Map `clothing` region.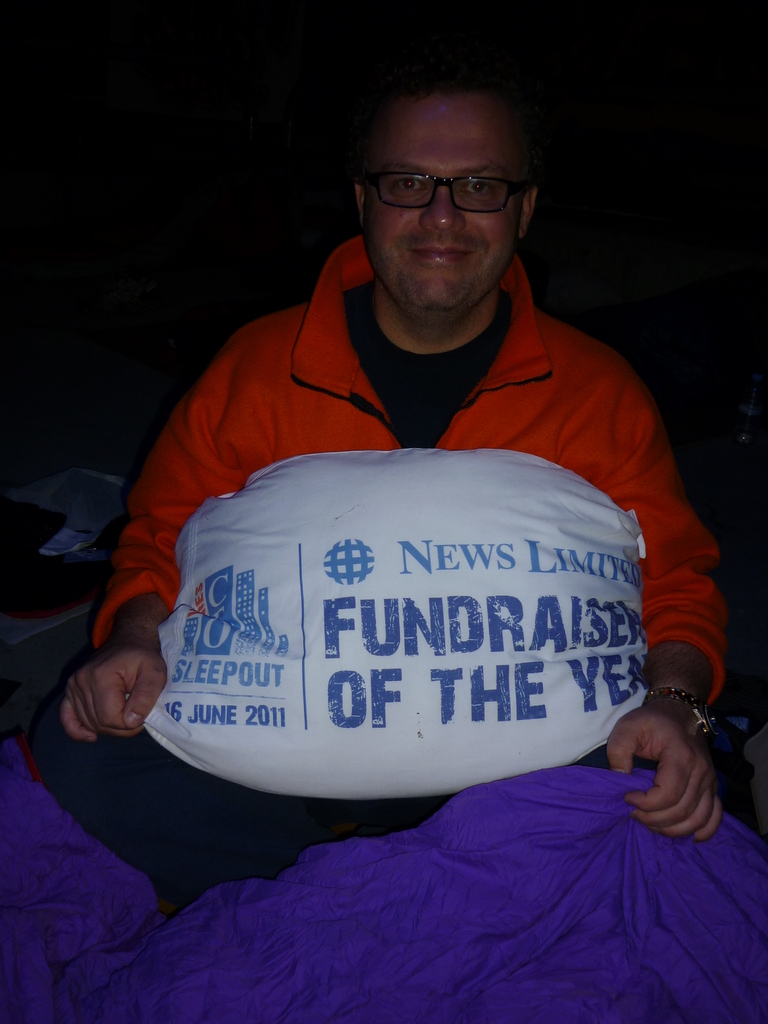
Mapped to BBox(70, 316, 737, 833).
